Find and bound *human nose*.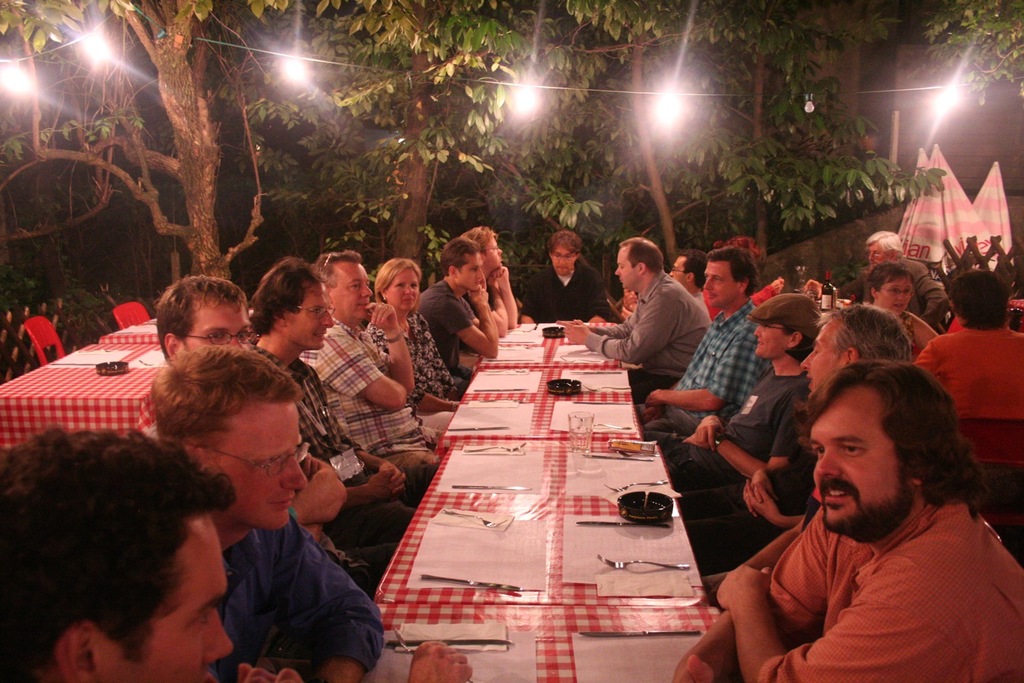
Bound: [left=798, top=353, right=814, bottom=372].
